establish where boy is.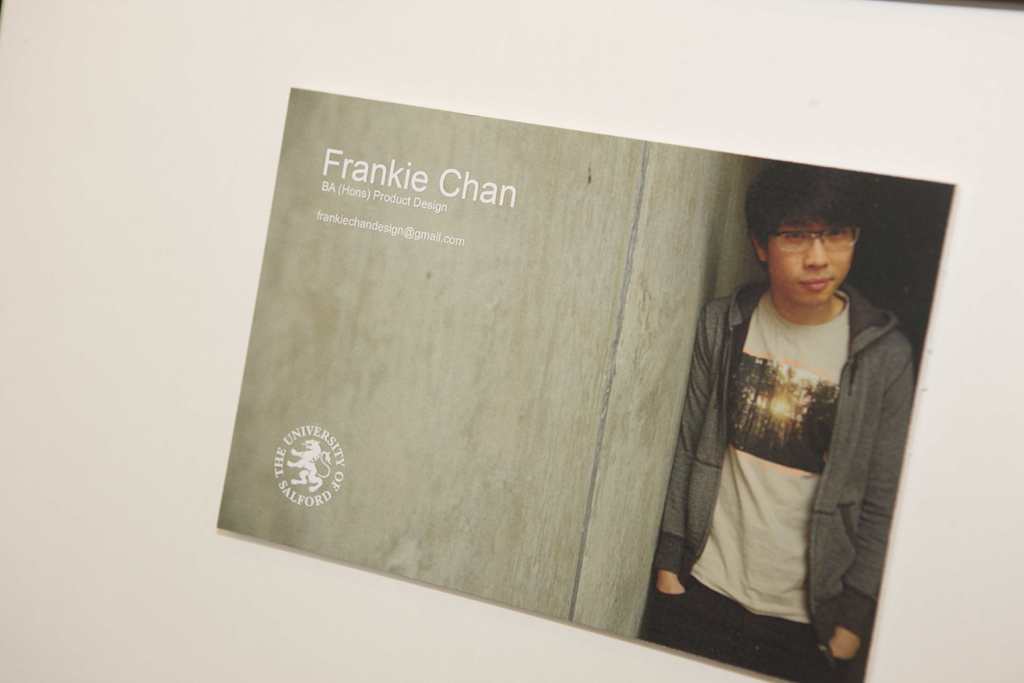
Established at bbox=(645, 155, 922, 682).
